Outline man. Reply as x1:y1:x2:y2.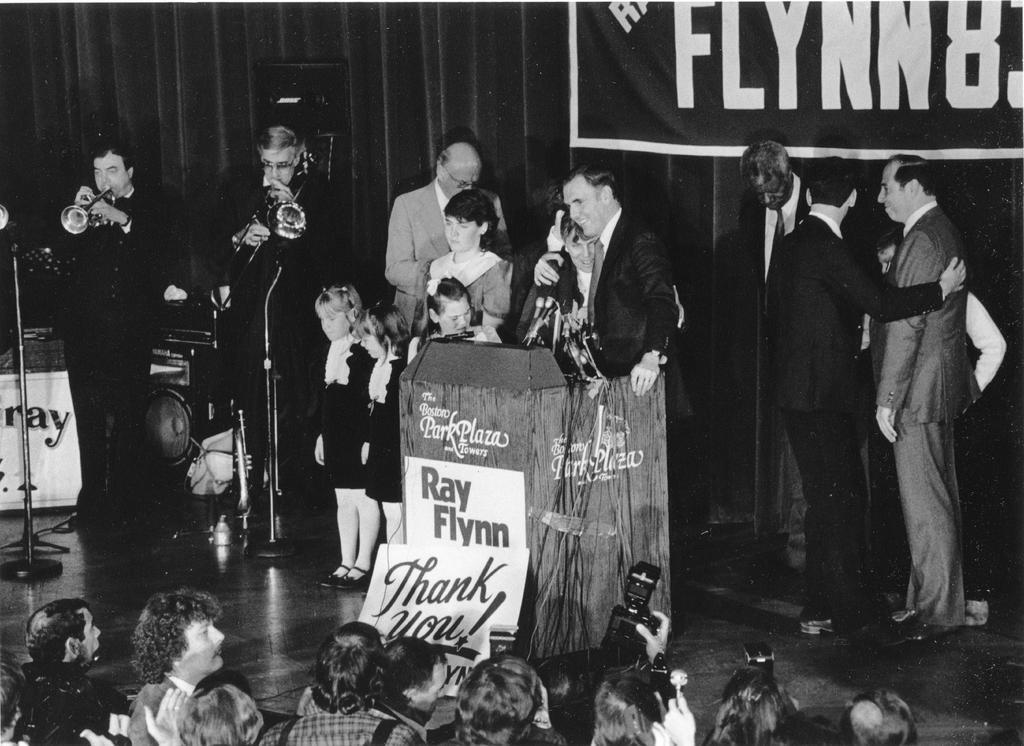
580:663:697:745.
